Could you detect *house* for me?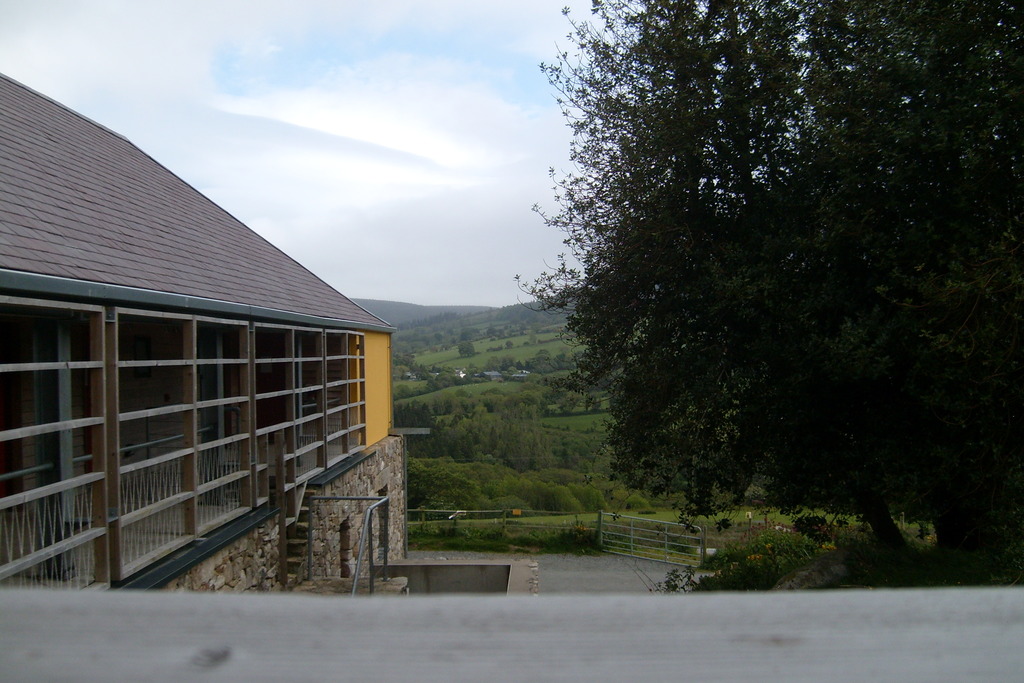
Detection result: {"left": 484, "top": 365, "right": 530, "bottom": 379}.
